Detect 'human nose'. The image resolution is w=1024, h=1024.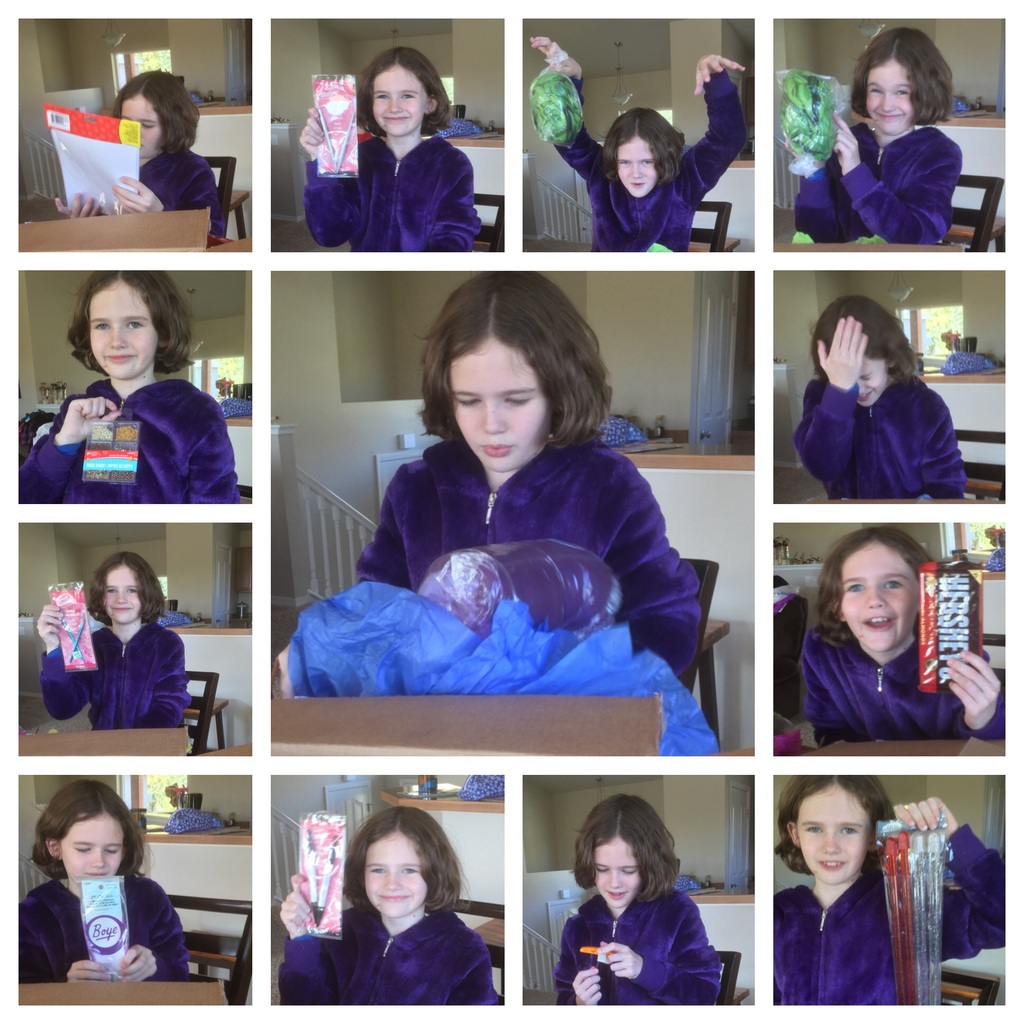
(x1=881, y1=90, x2=891, y2=111).
